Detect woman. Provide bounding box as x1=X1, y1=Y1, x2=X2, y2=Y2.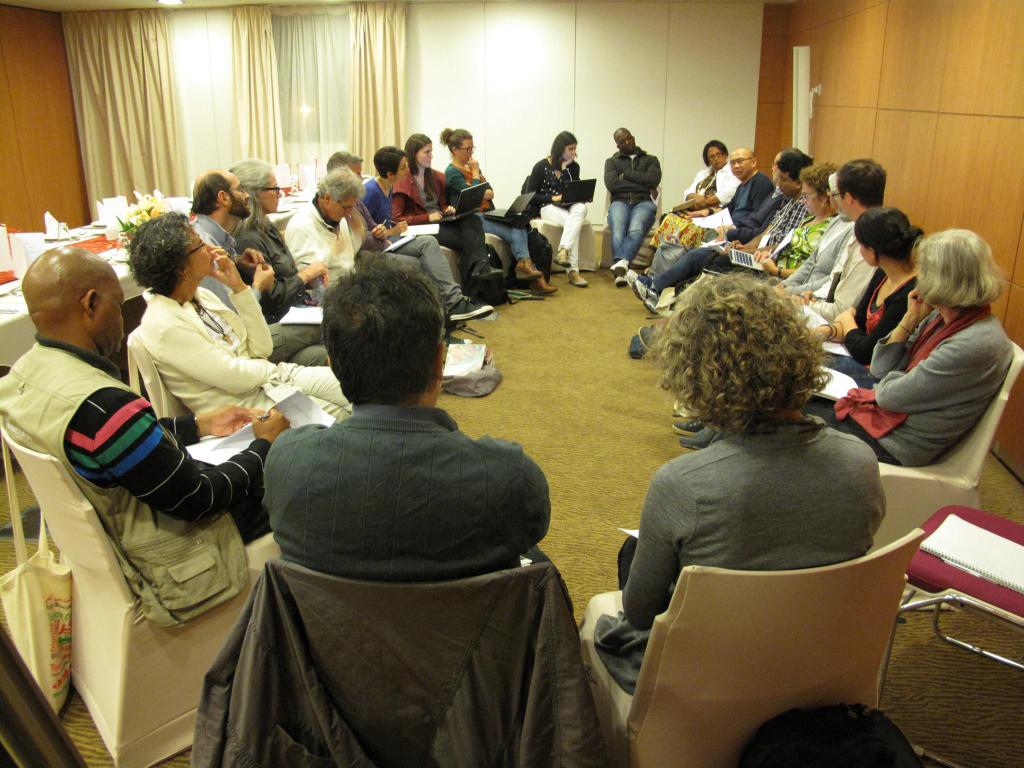
x1=360, y1=147, x2=407, y2=240.
